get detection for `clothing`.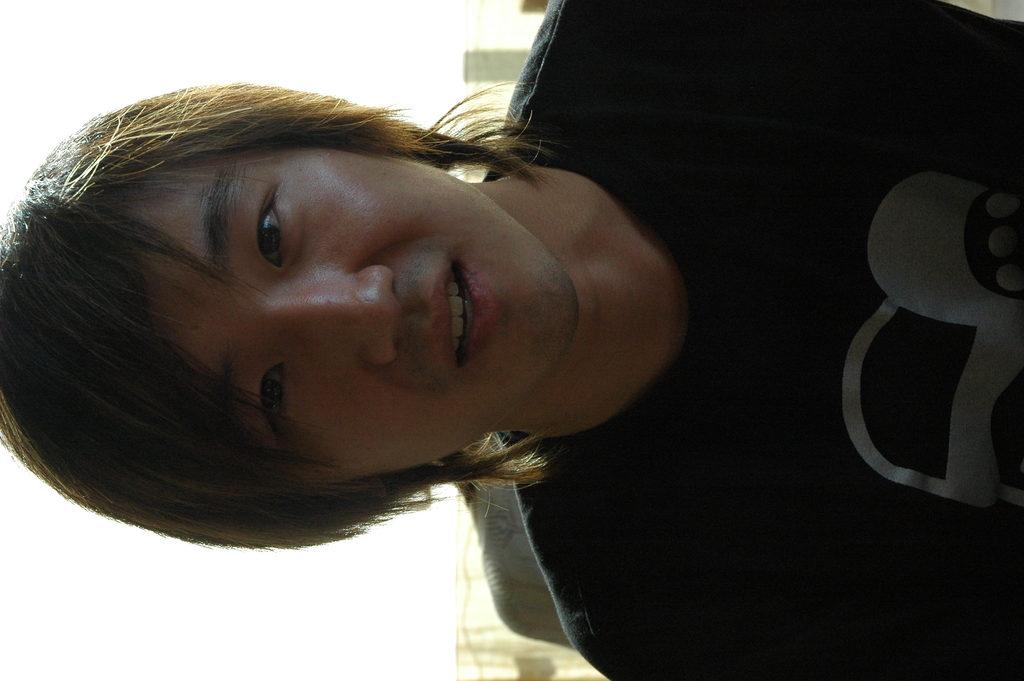
Detection: detection(456, 0, 1023, 680).
